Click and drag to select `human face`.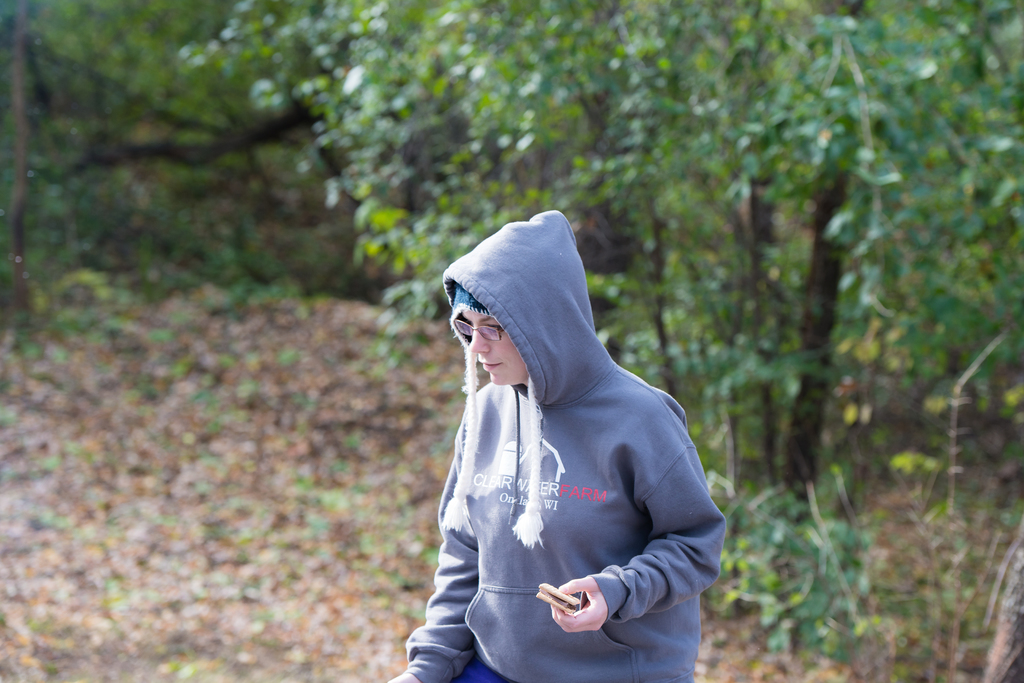
Selection: bbox=[461, 312, 525, 384].
